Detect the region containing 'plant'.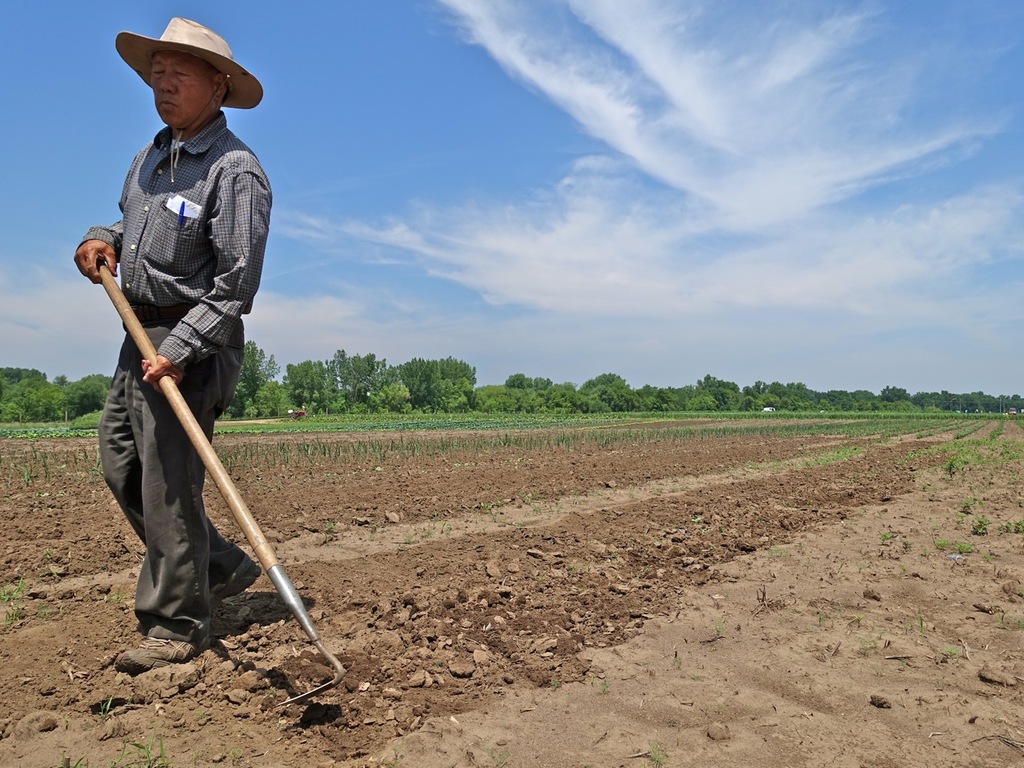
detection(193, 708, 206, 720).
